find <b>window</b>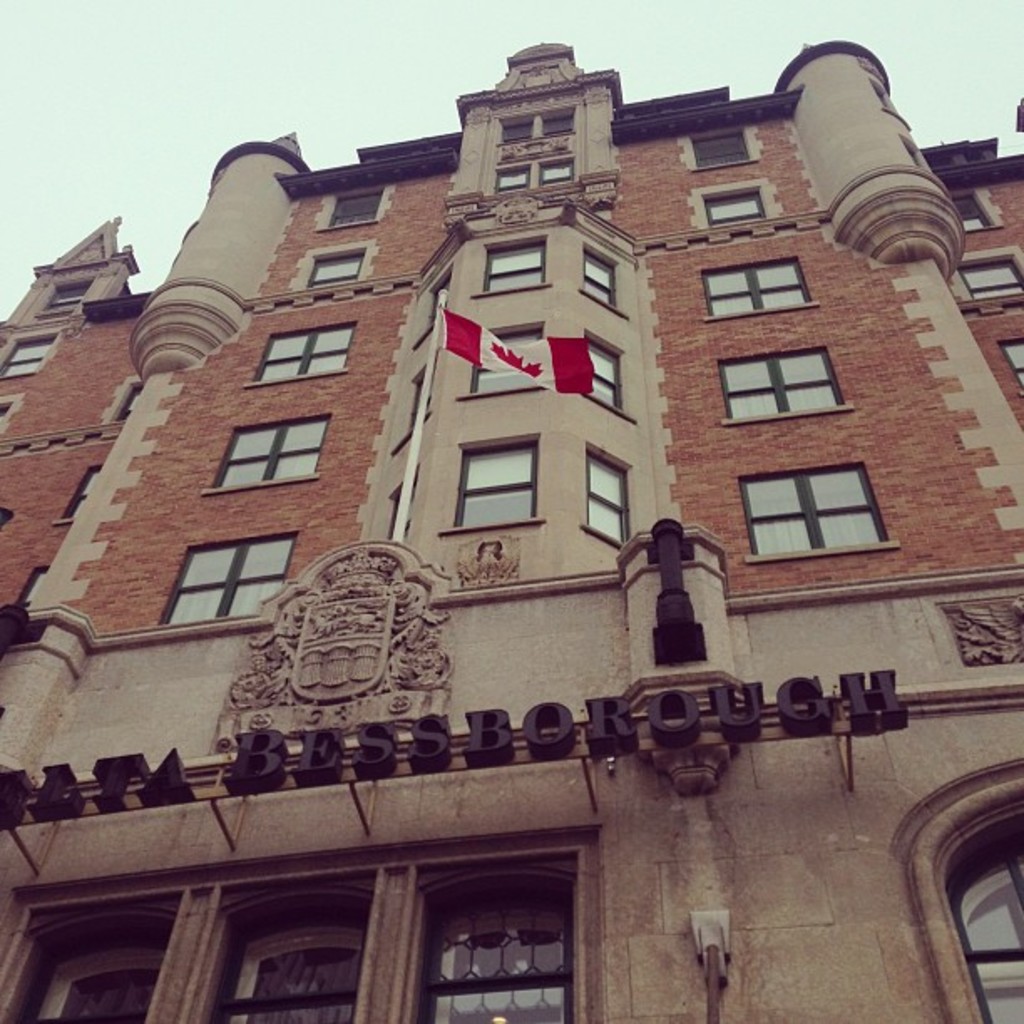
{"x1": 577, "y1": 244, "x2": 624, "y2": 328}
